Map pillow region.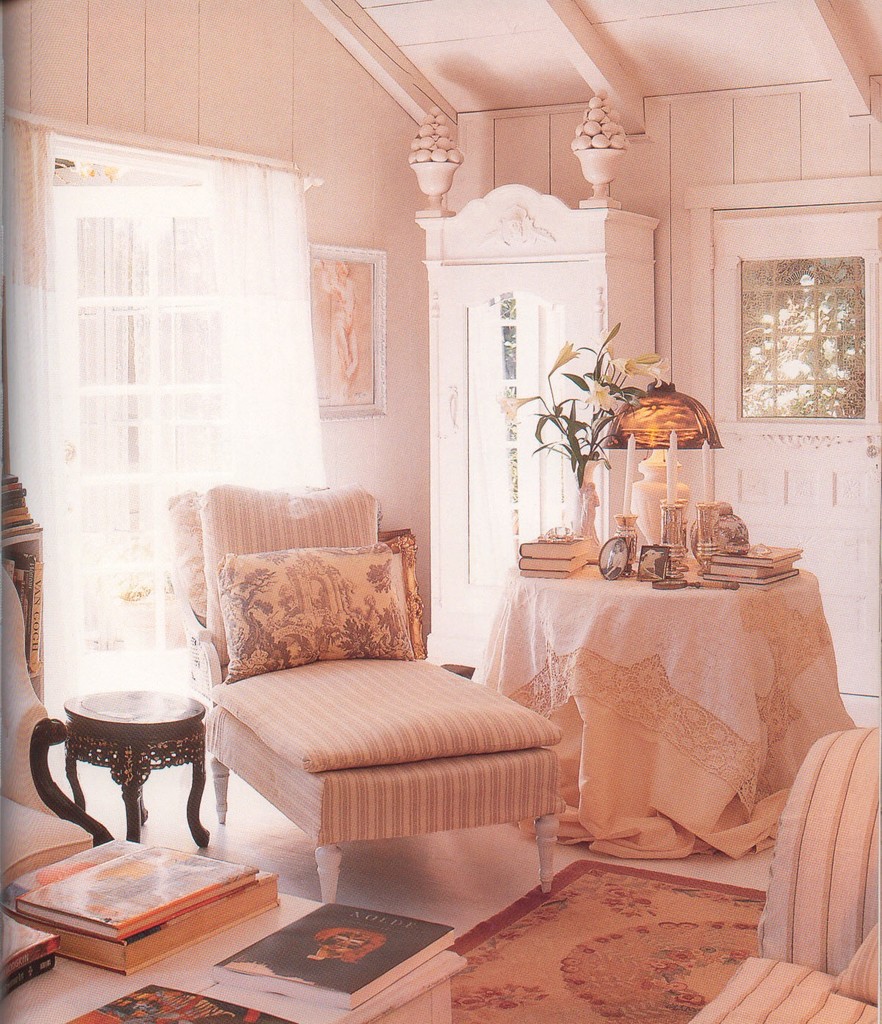
Mapped to (left=221, top=573, right=412, bottom=683).
